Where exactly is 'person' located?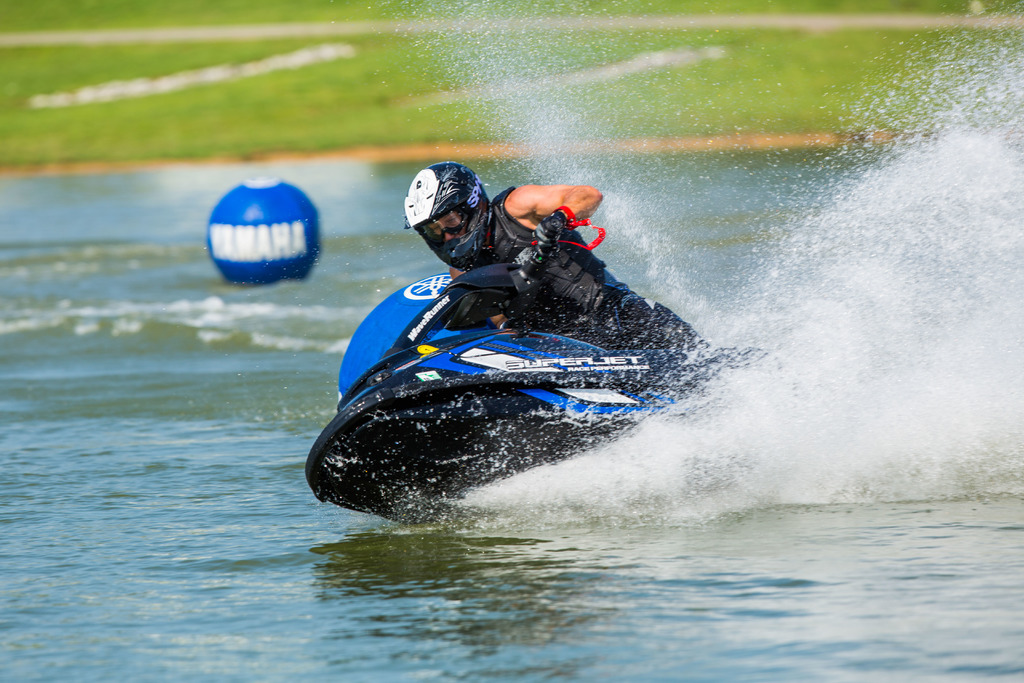
Its bounding box is {"x1": 403, "y1": 161, "x2": 708, "y2": 352}.
